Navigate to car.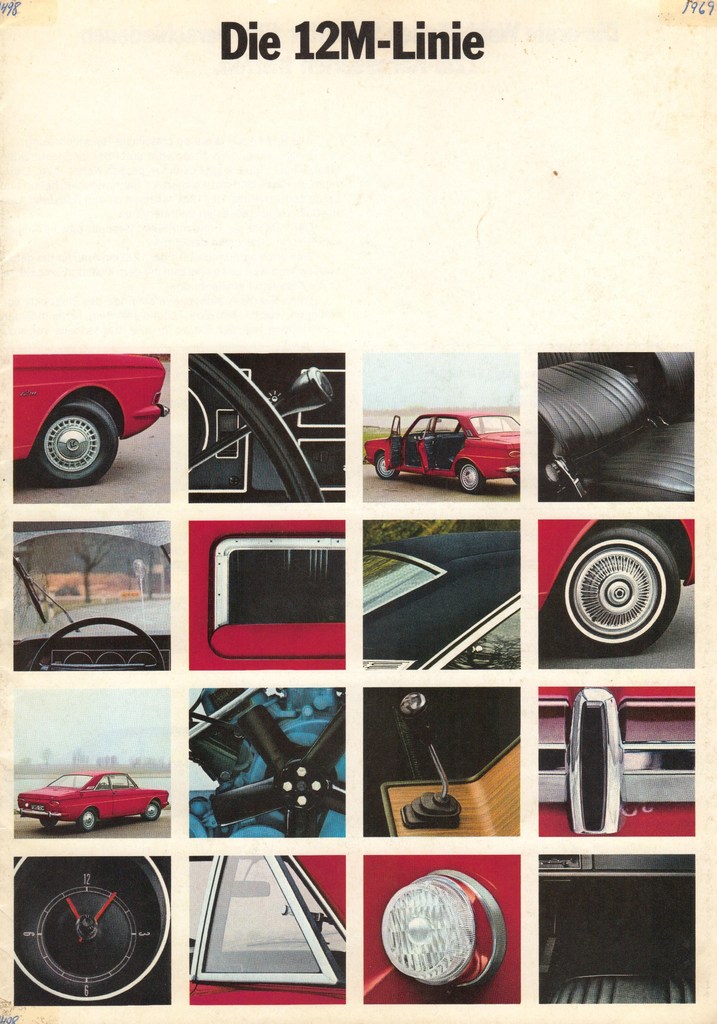
Navigation target: select_region(17, 776, 171, 854).
